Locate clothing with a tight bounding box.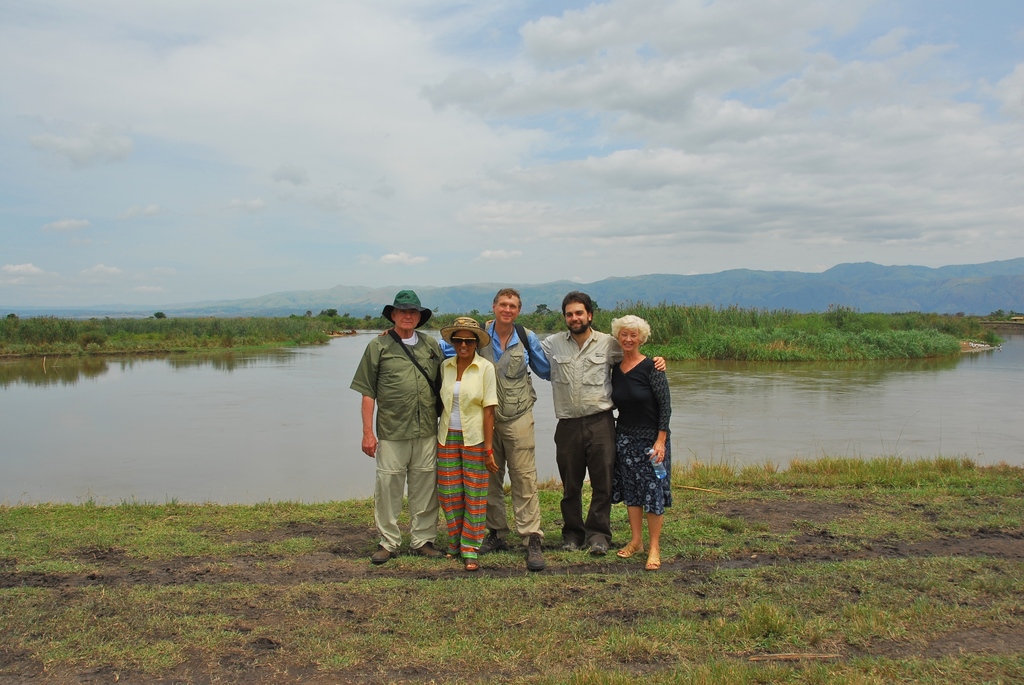
rect(441, 328, 550, 547).
